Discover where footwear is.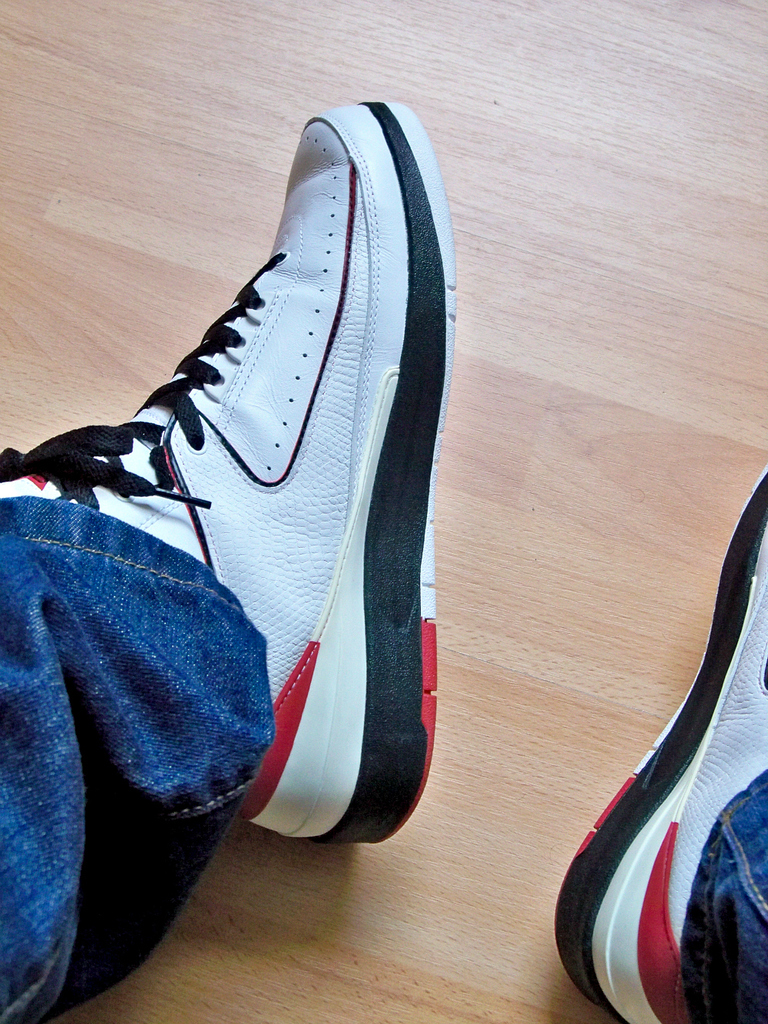
Discovered at box(0, 88, 441, 857).
